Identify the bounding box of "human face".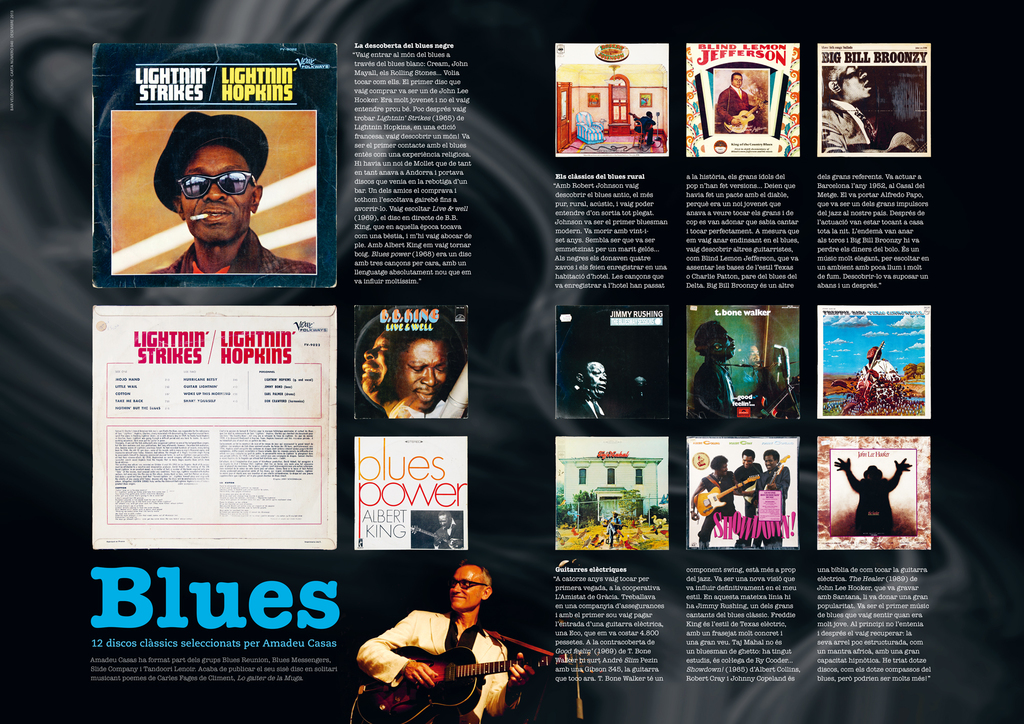
<bbox>358, 335, 394, 394</bbox>.
